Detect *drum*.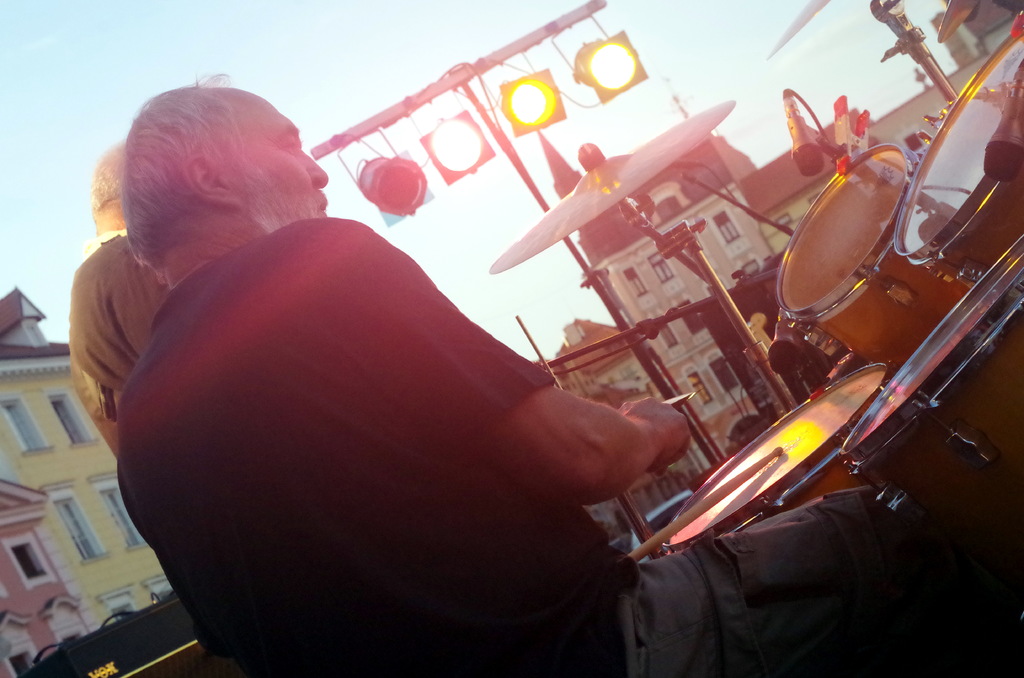
Detected at 774 141 963 371.
